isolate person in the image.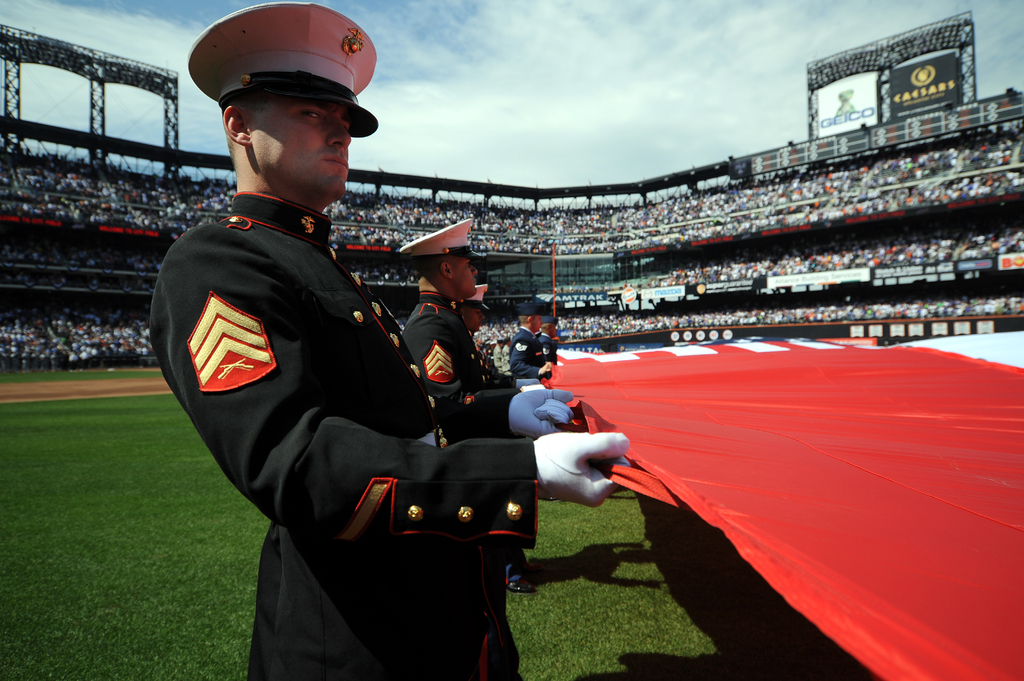
Isolated region: left=404, top=216, right=562, bottom=629.
